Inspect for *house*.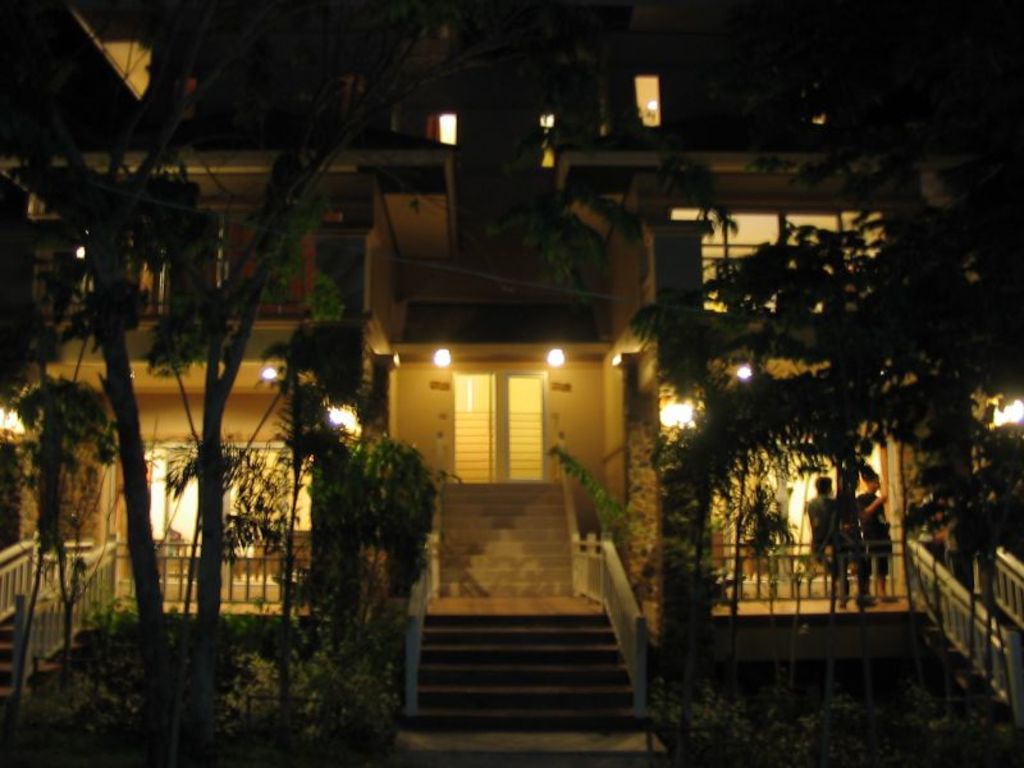
Inspection: [0,0,989,698].
